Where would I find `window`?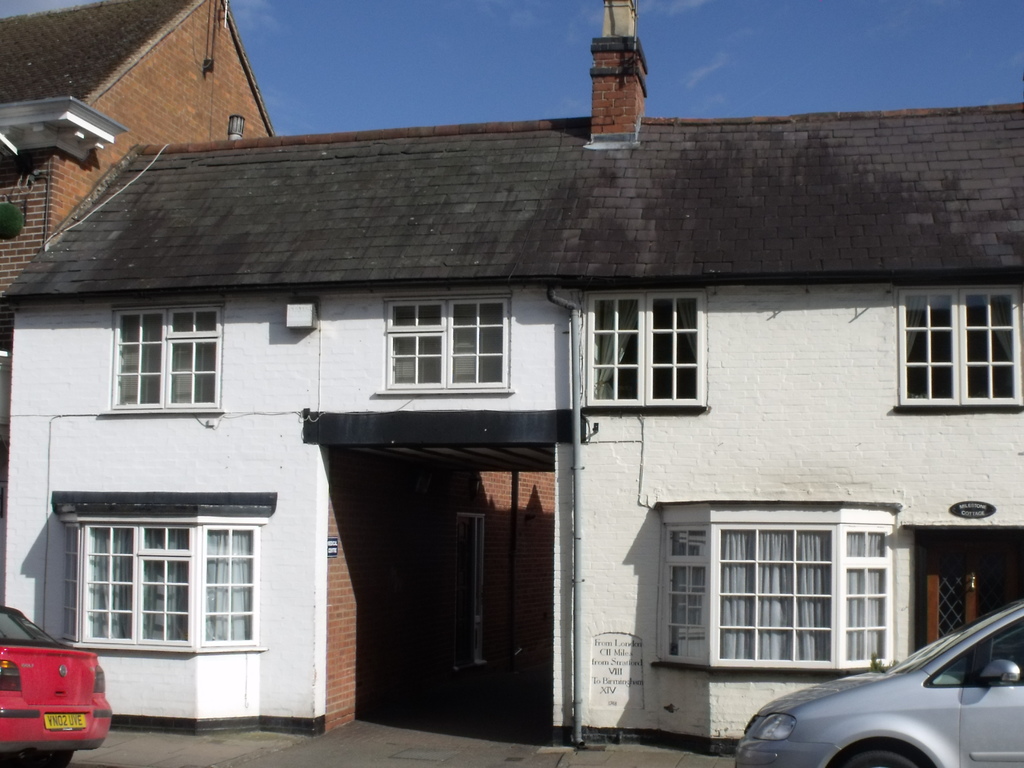
At box=[671, 510, 907, 683].
